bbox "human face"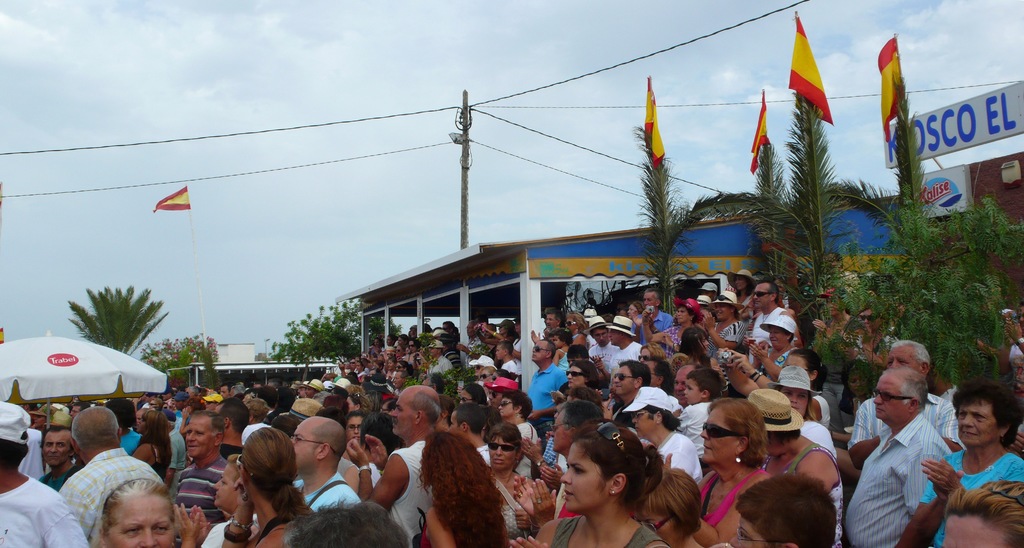
[940, 514, 1007, 547]
